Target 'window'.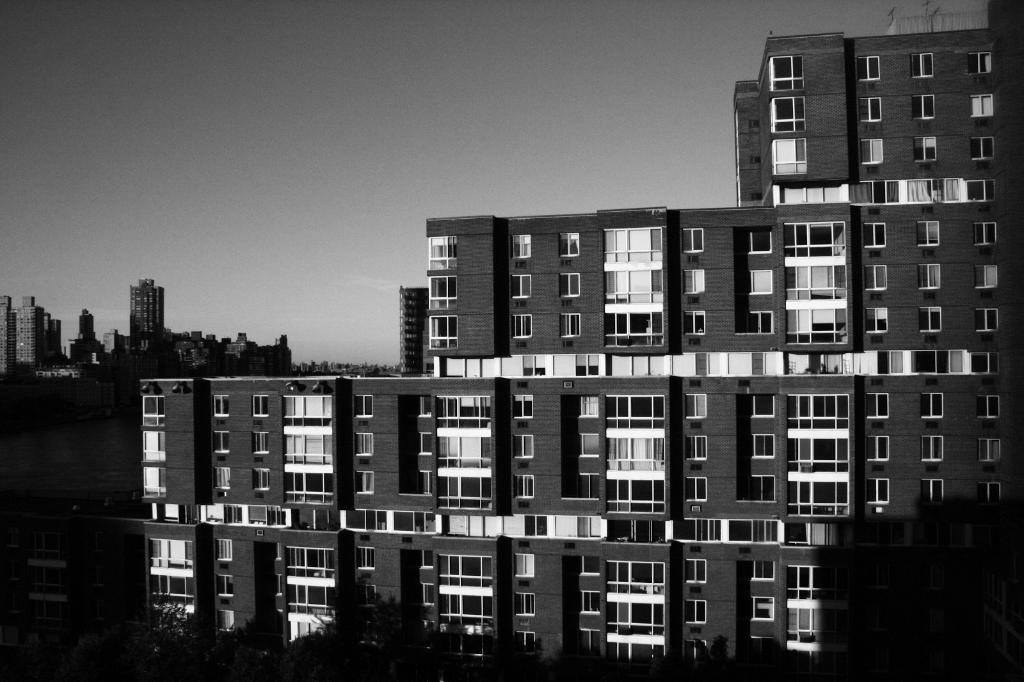
Target region: bbox=[252, 432, 269, 453].
